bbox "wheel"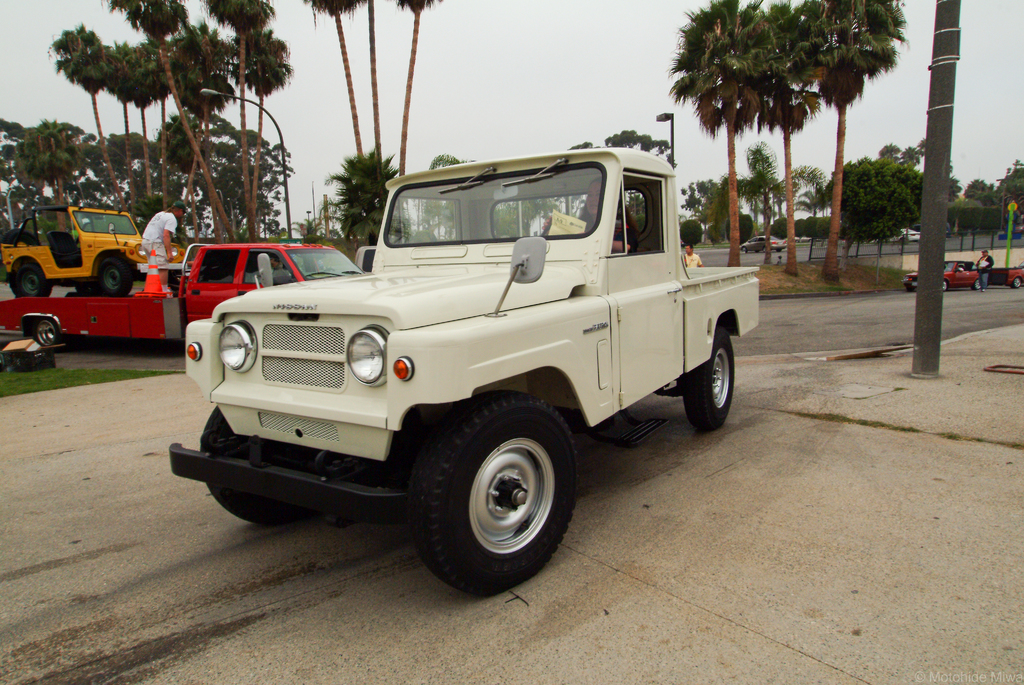
200 404 315 525
